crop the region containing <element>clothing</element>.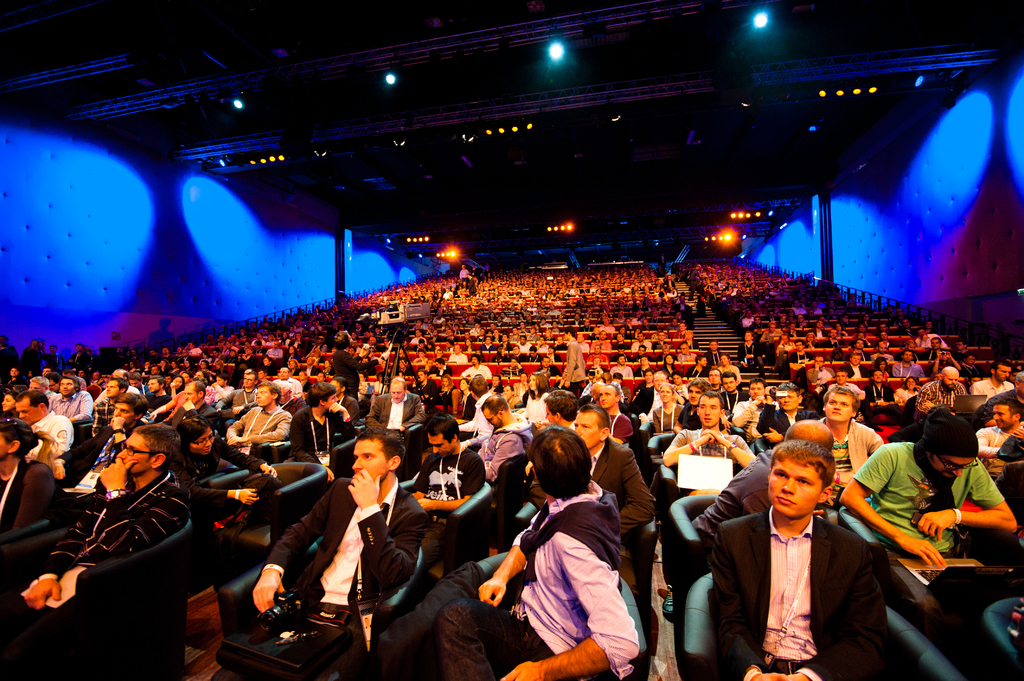
Crop region: box(590, 435, 656, 537).
